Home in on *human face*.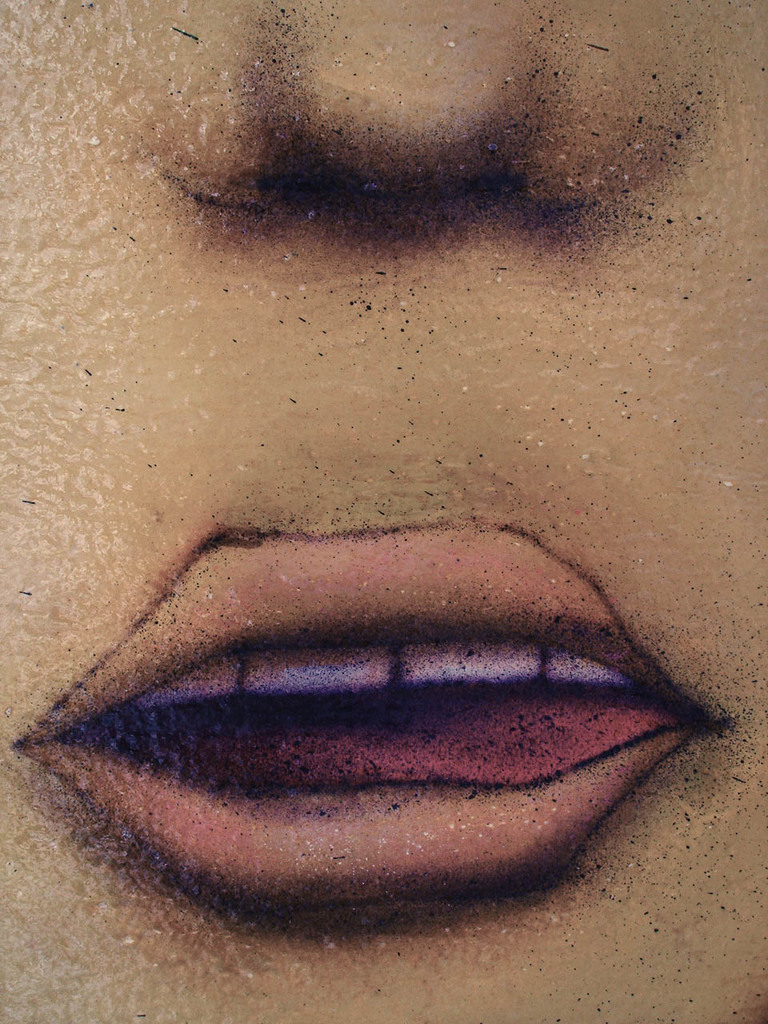
Homed in at x1=0, y1=0, x2=767, y2=1023.
